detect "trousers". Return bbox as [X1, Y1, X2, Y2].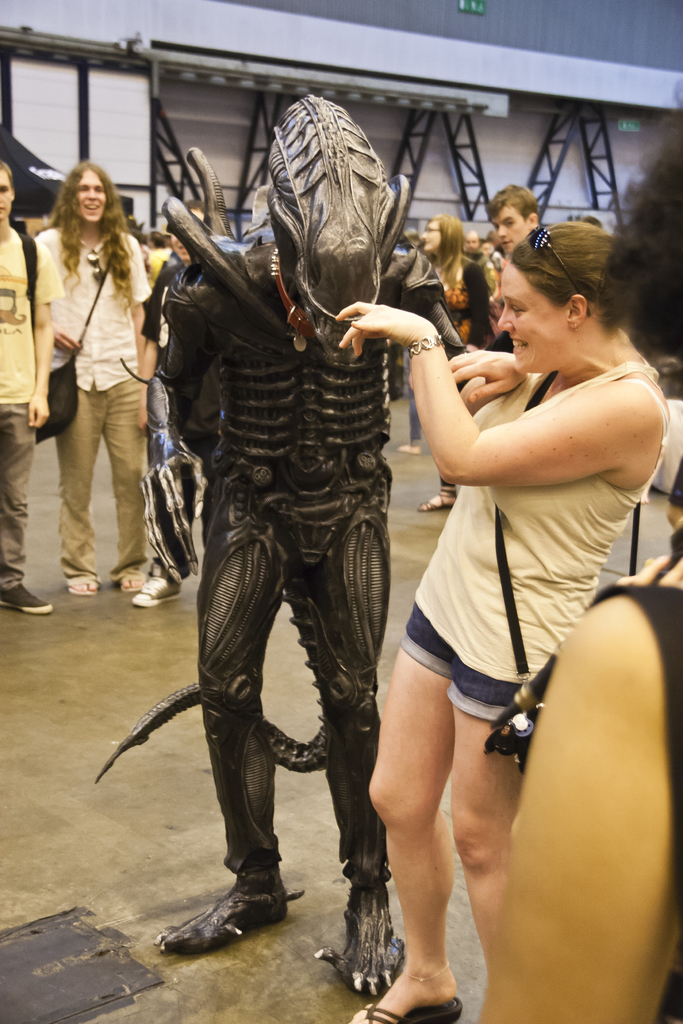
[36, 353, 135, 583].
